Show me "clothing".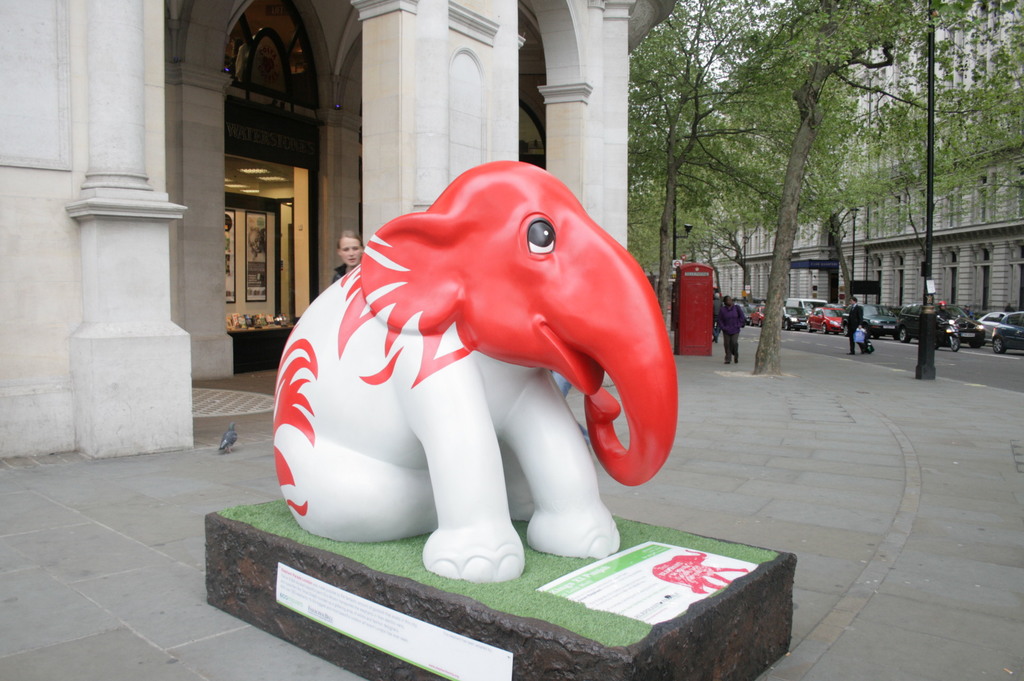
"clothing" is here: (851, 326, 864, 350).
